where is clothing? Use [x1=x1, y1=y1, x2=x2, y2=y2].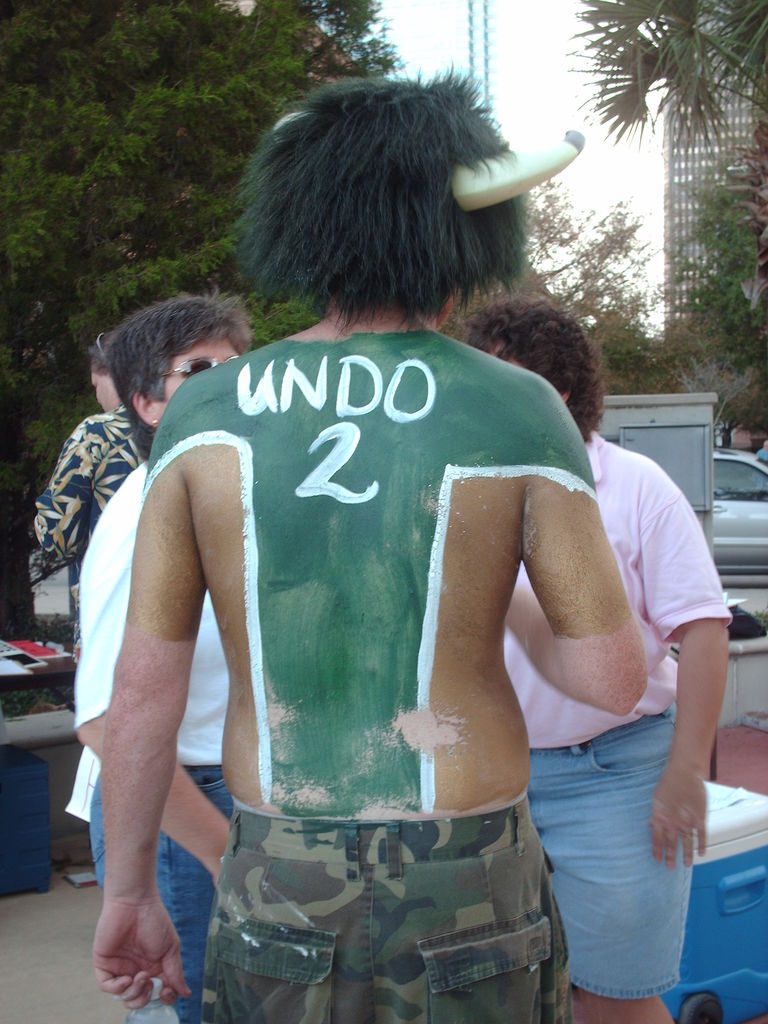
[x1=473, y1=367, x2=731, y2=968].
